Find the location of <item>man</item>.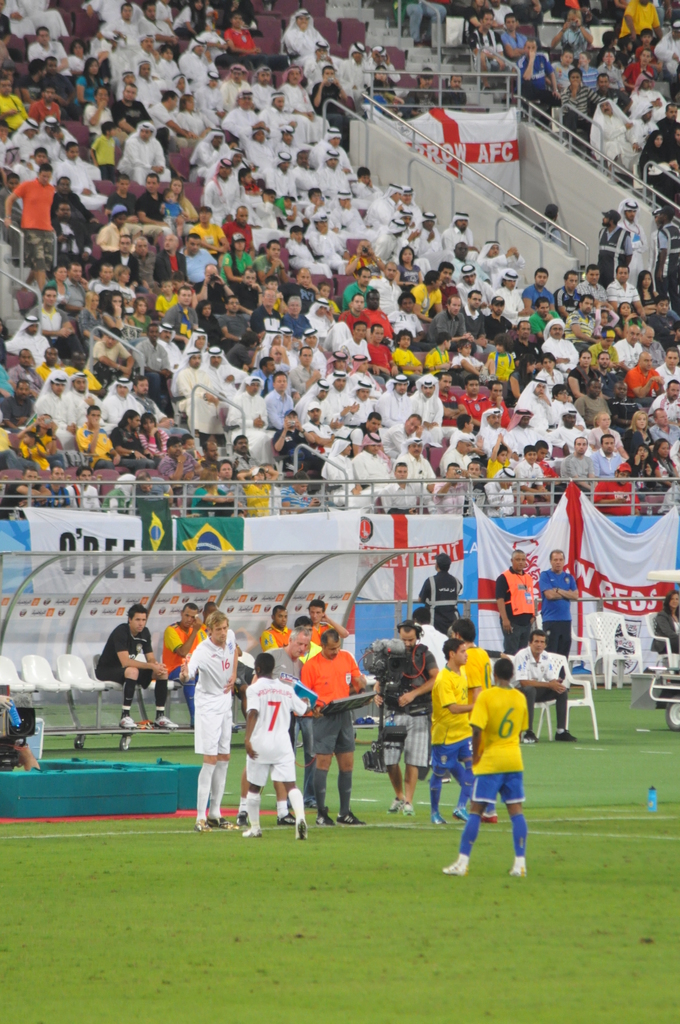
Location: (241,593,323,660).
